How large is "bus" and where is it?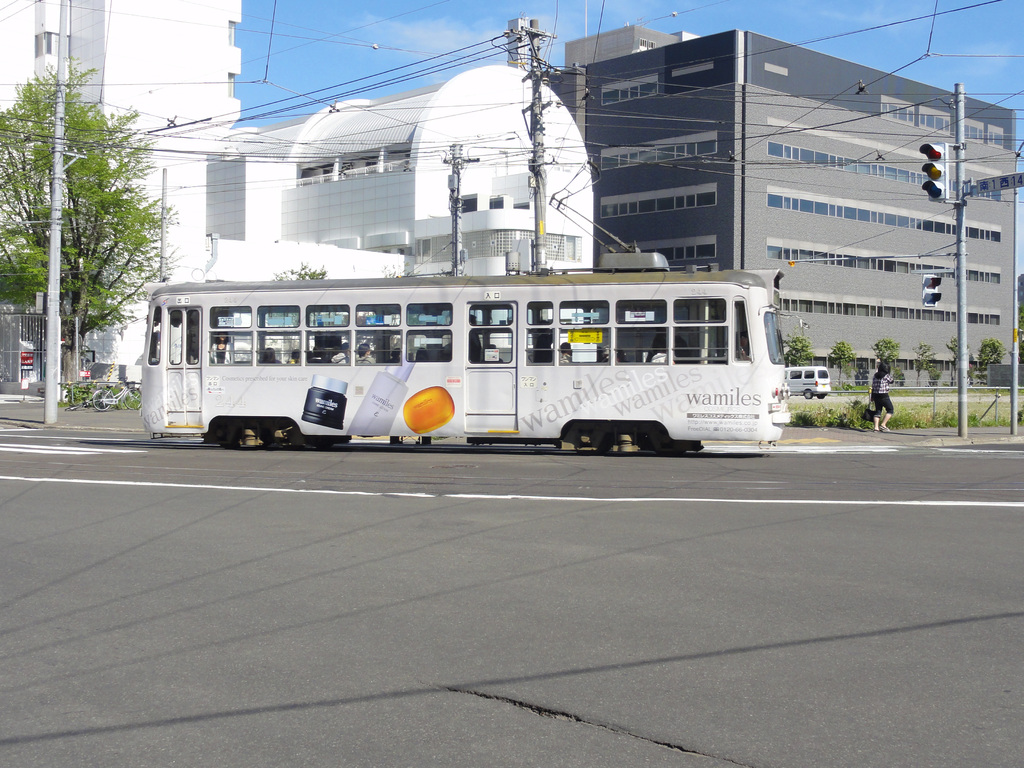
Bounding box: select_region(138, 271, 793, 448).
